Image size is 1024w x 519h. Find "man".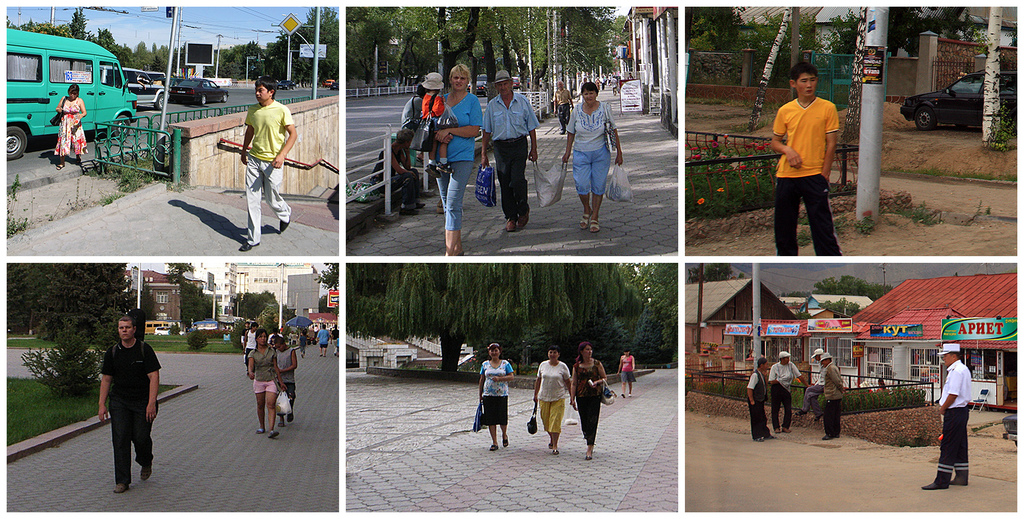
bbox=[367, 124, 425, 214].
